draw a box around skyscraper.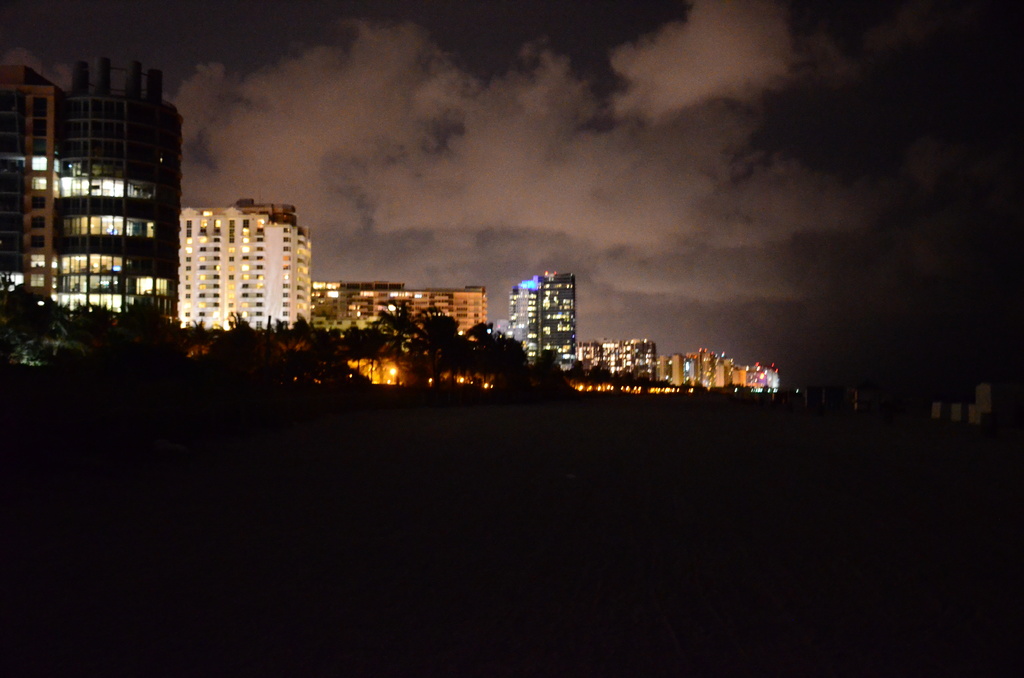
[x1=9, y1=63, x2=184, y2=335].
